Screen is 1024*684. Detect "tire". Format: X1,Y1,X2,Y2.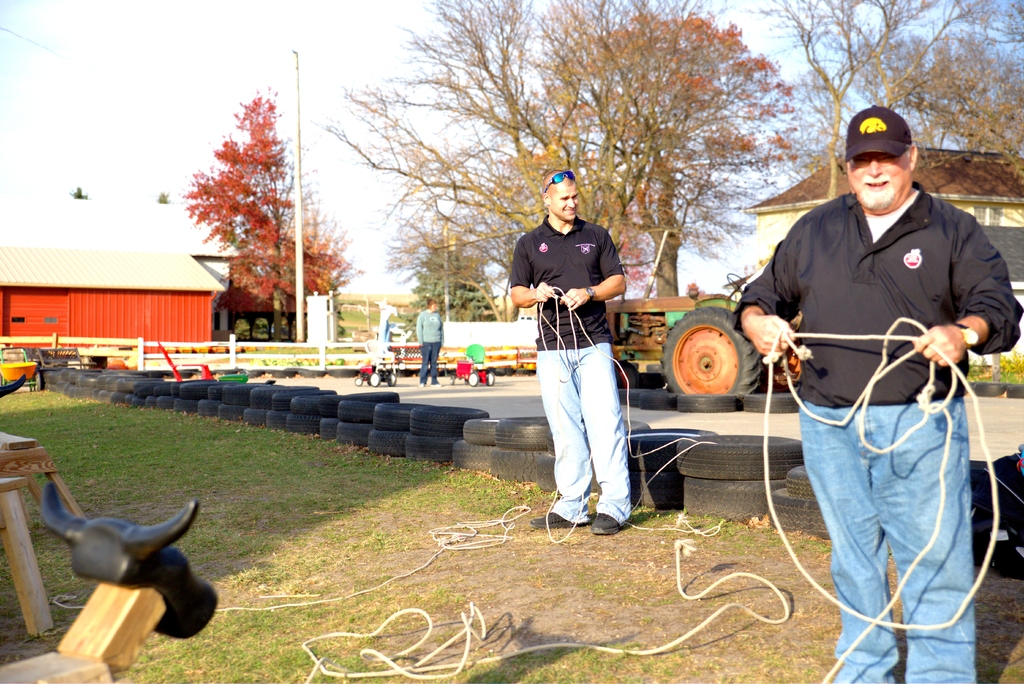
654,304,765,391.
